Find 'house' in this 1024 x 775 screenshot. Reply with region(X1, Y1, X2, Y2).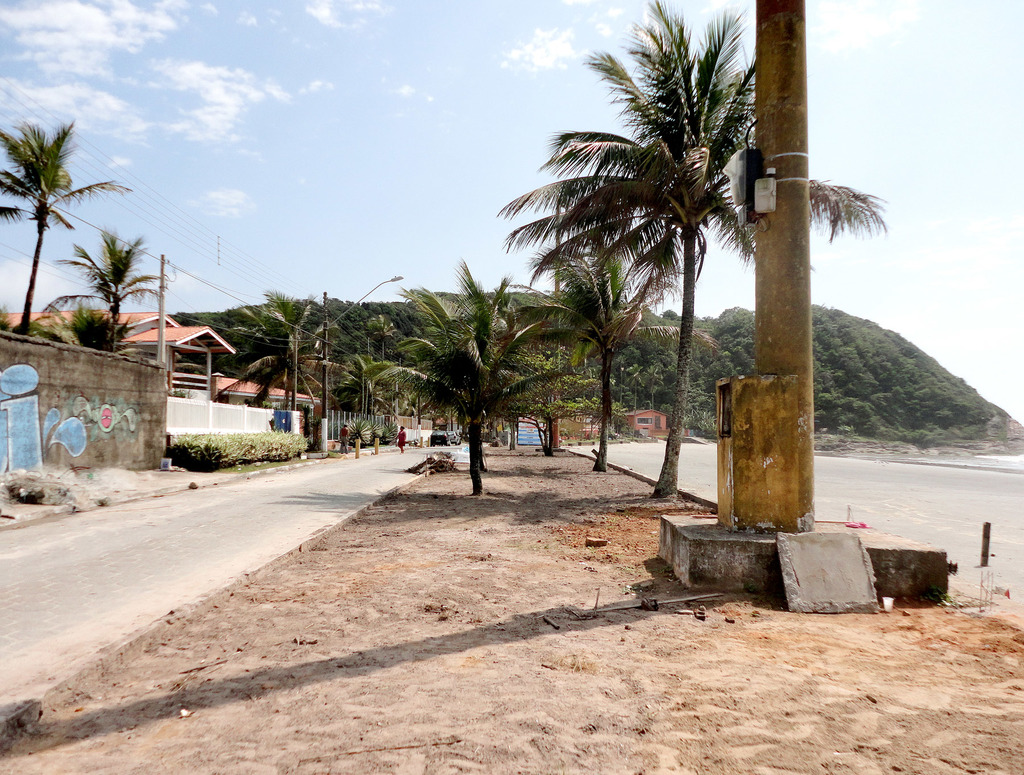
region(0, 309, 235, 434).
